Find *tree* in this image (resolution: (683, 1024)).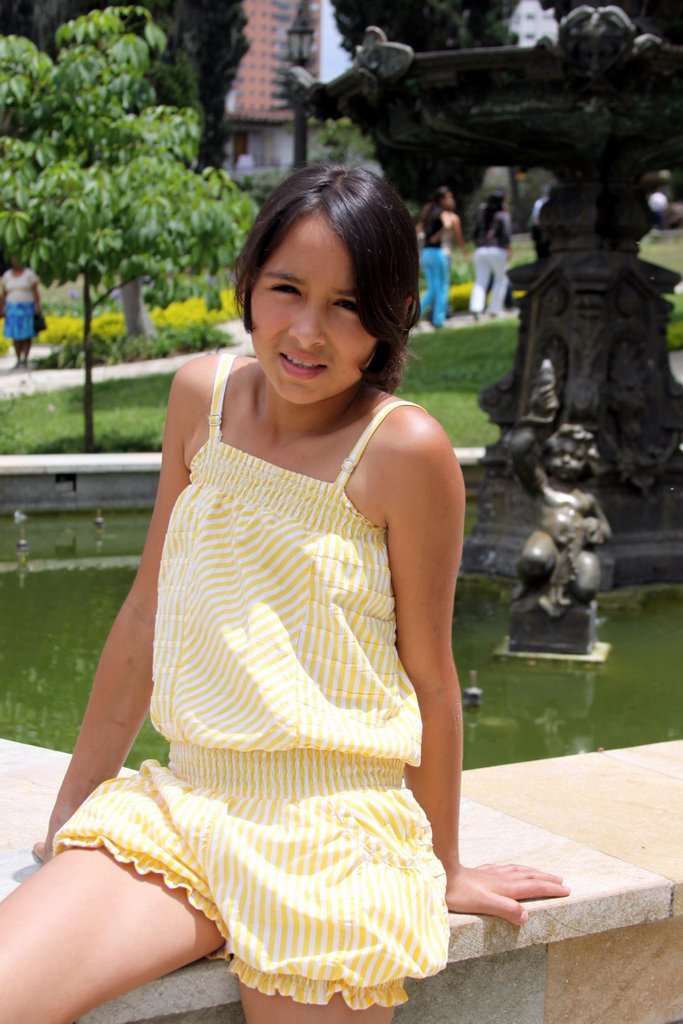
[0,8,262,466].
